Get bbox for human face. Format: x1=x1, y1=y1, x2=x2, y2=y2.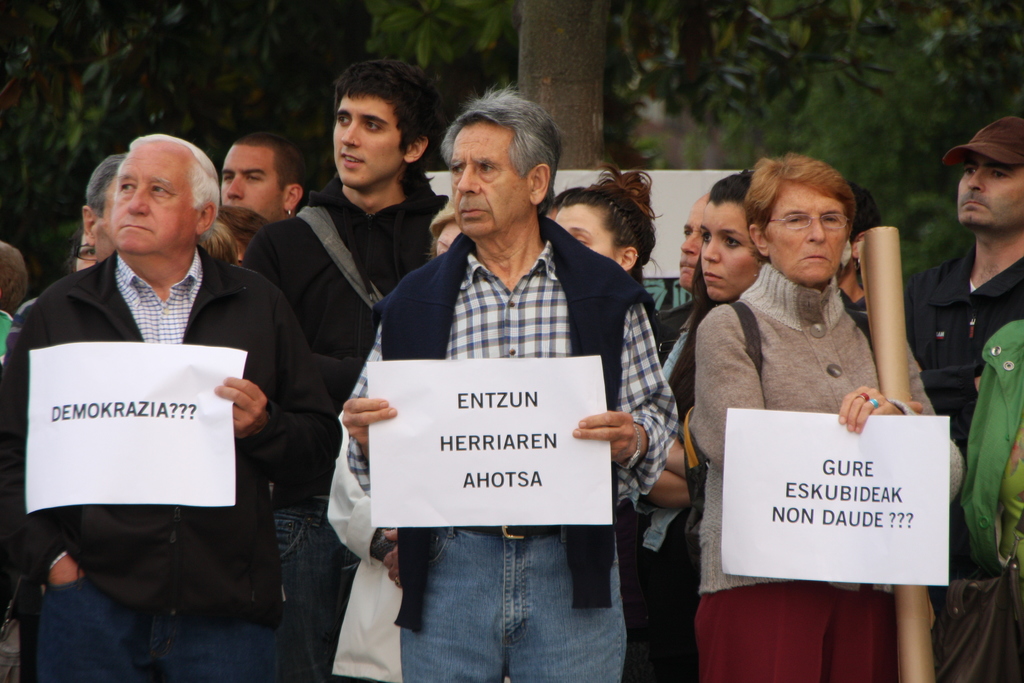
x1=332, y1=95, x2=404, y2=186.
